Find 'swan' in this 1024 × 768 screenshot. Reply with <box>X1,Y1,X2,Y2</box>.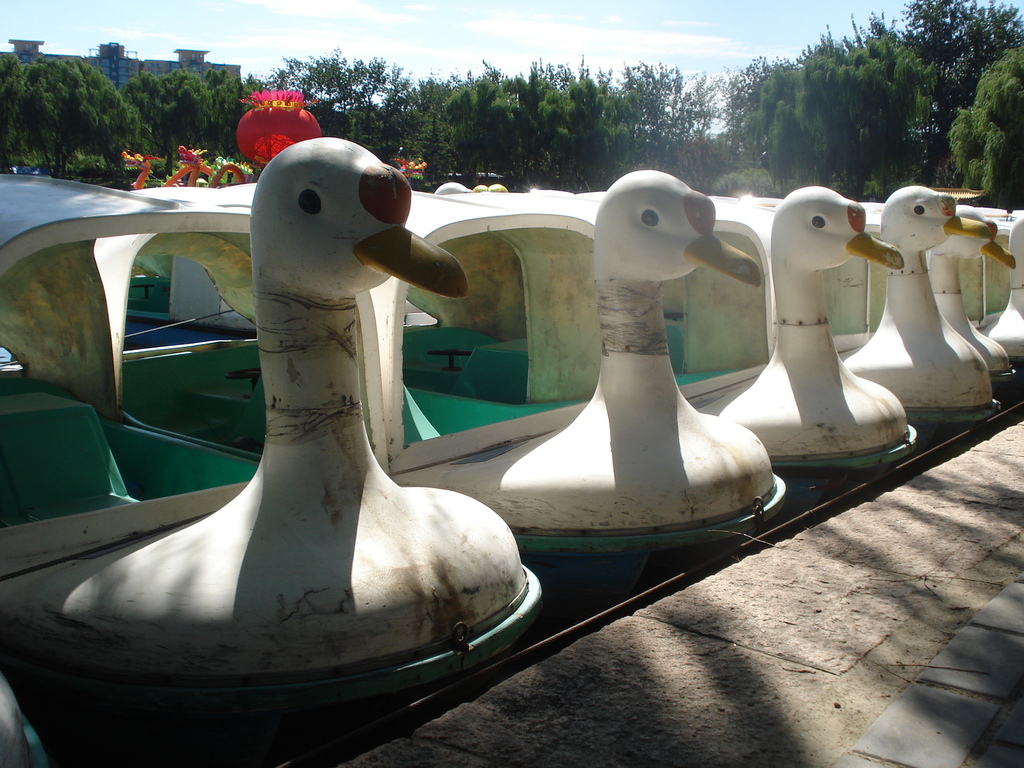
<box>801,194,1012,371</box>.
